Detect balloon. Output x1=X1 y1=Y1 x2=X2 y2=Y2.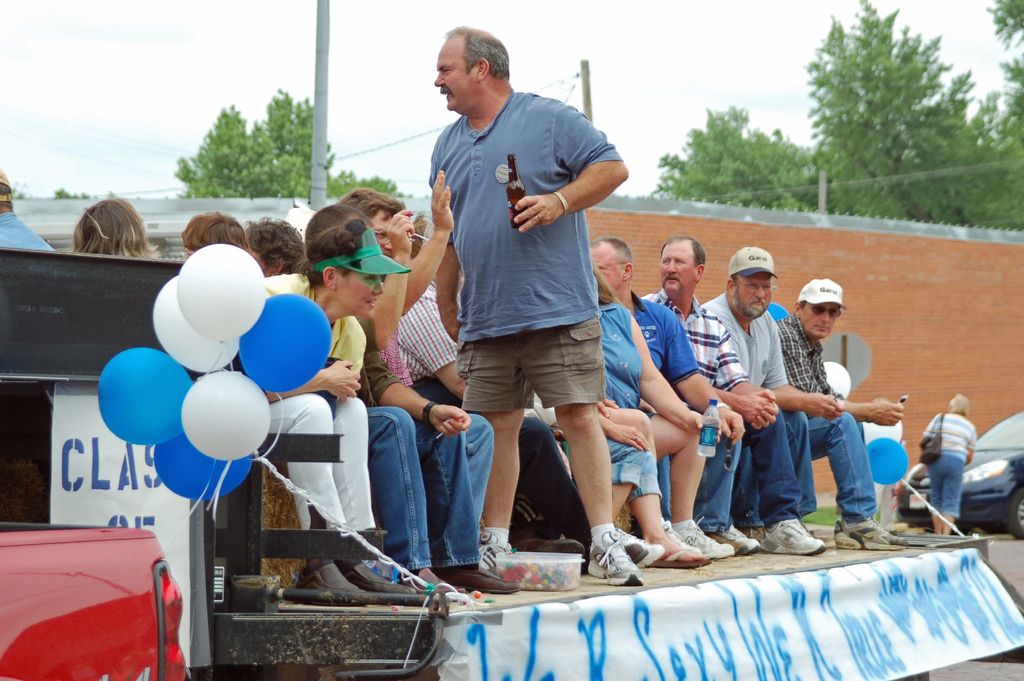
x1=866 y1=438 x2=909 y2=484.
